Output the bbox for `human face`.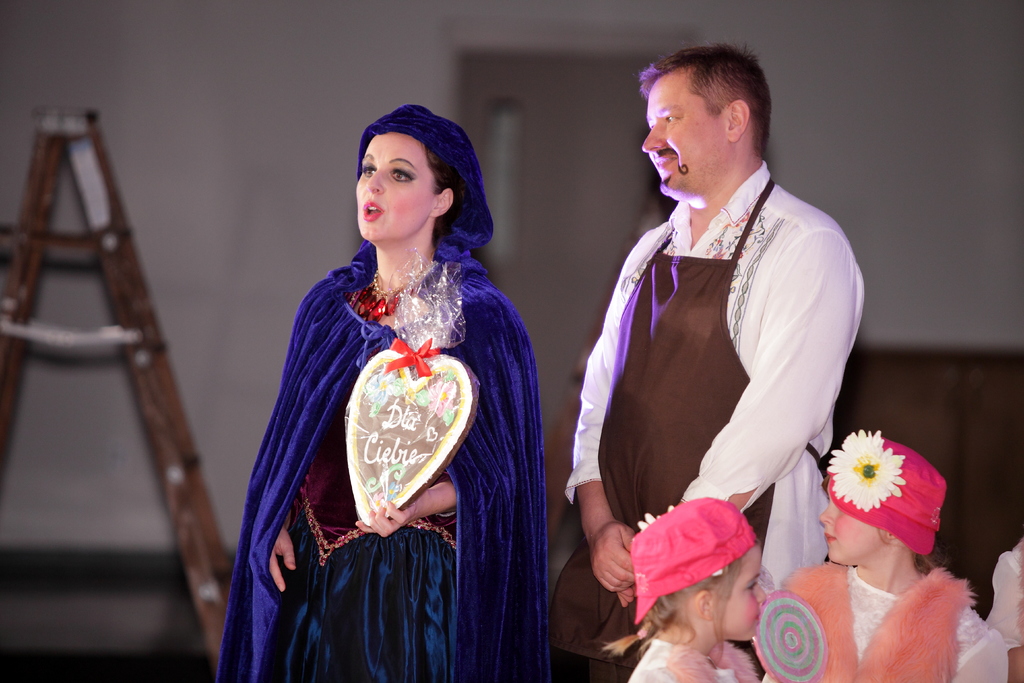
box(643, 70, 731, 194).
